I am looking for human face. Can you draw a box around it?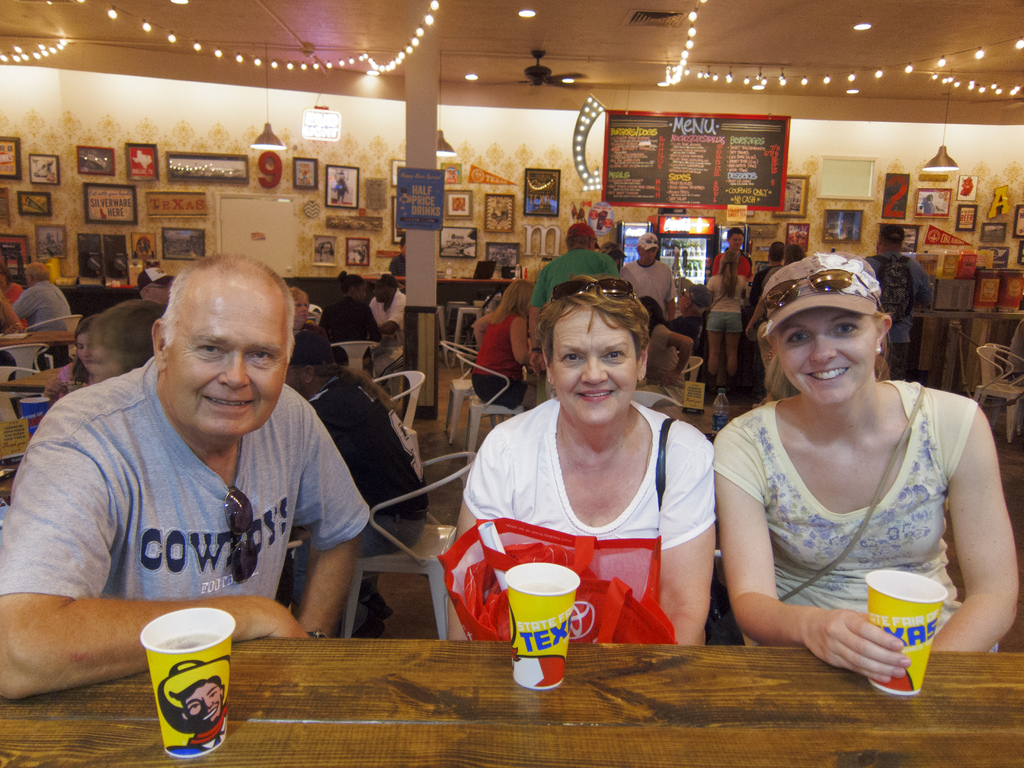
Sure, the bounding box is l=732, t=234, r=744, b=249.
